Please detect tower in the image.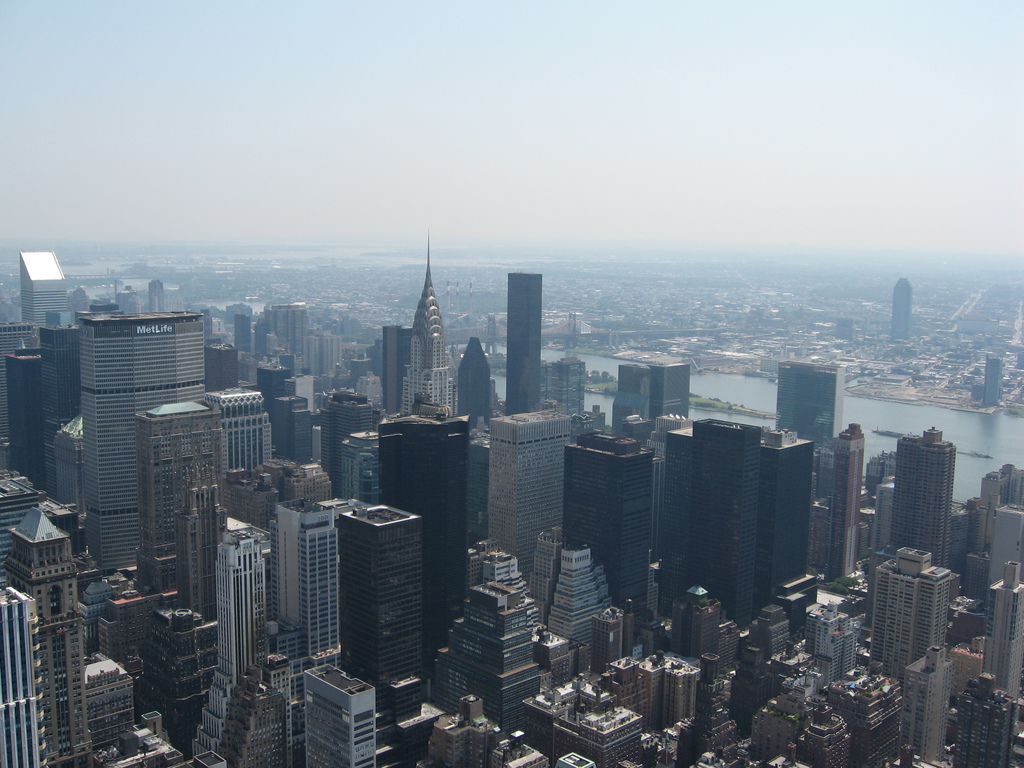
region(871, 538, 957, 675).
